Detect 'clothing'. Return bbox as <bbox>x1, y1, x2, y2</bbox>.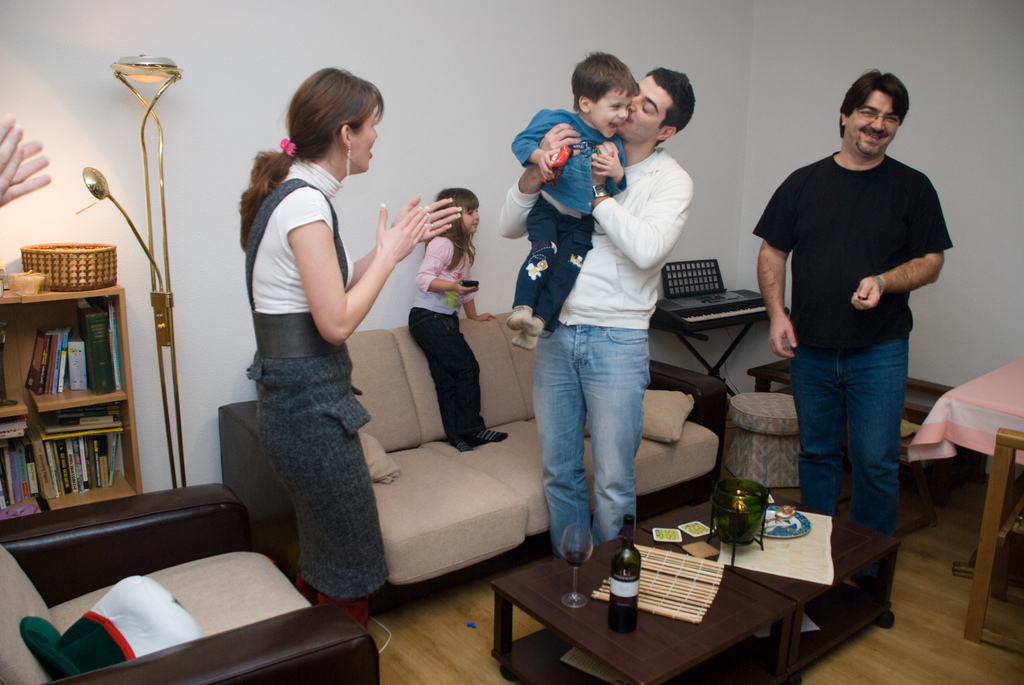
<bbox>494, 141, 695, 553</bbox>.
